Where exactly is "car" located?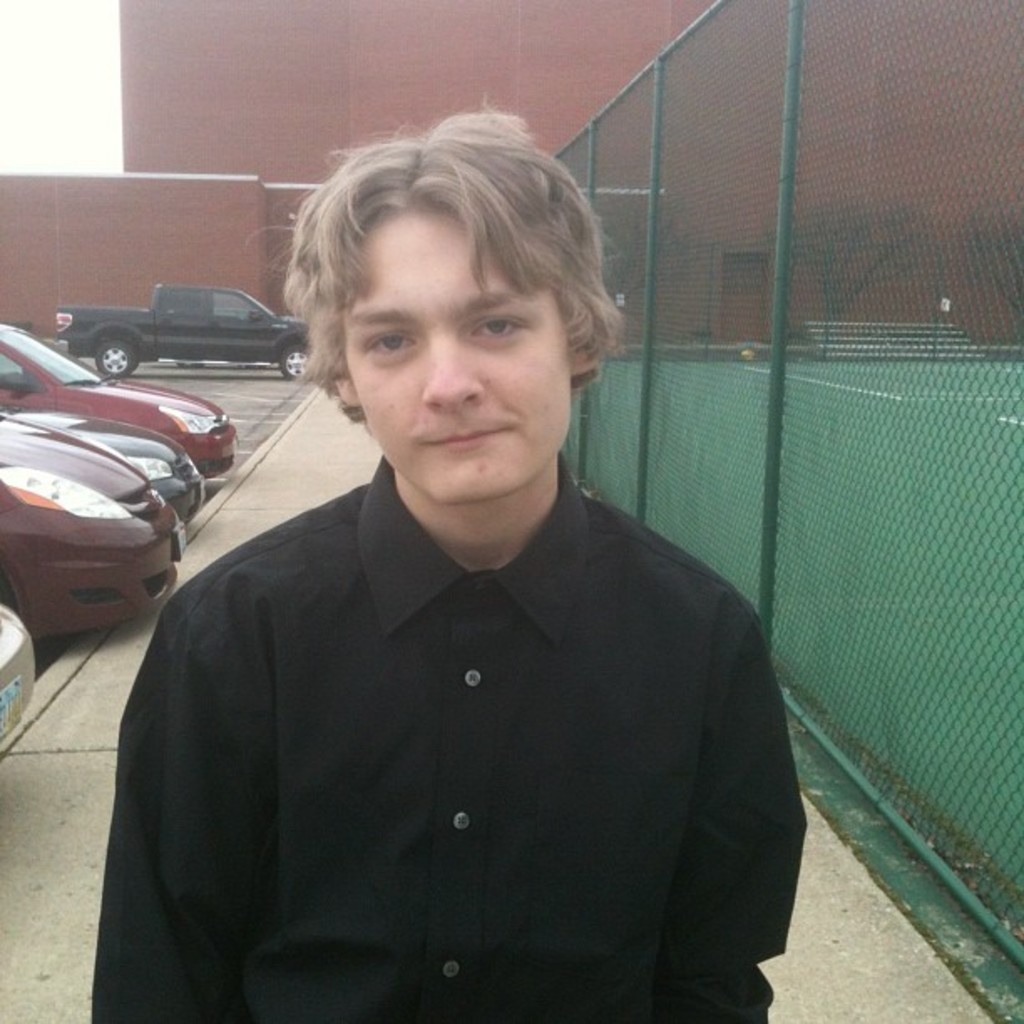
Its bounding box is x1=0 y1=321 x2=238 y2=480.
